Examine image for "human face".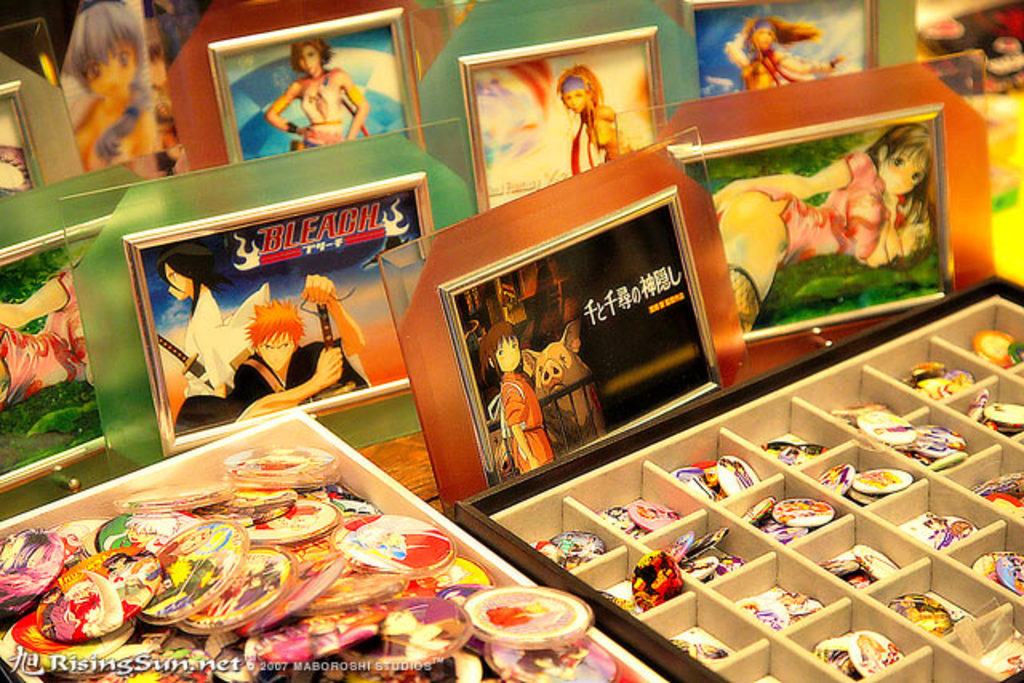
Examination result: rect(880, 146, 926, 195).
